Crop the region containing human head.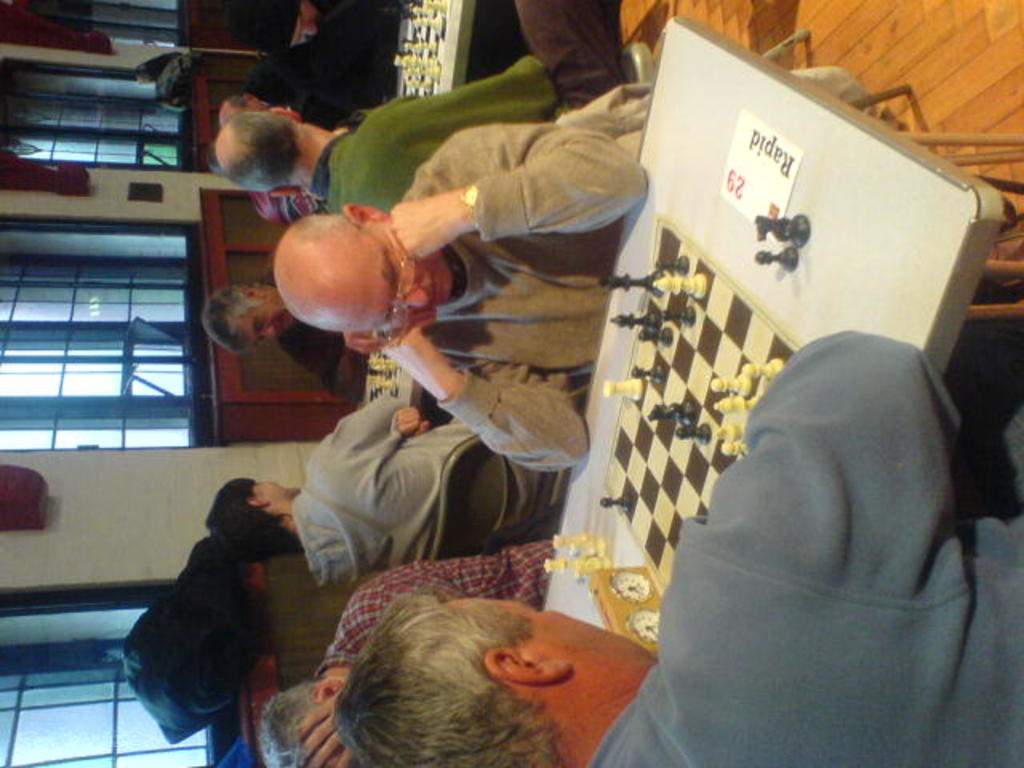
Crop region: rect(202, 478, 299, 562).
